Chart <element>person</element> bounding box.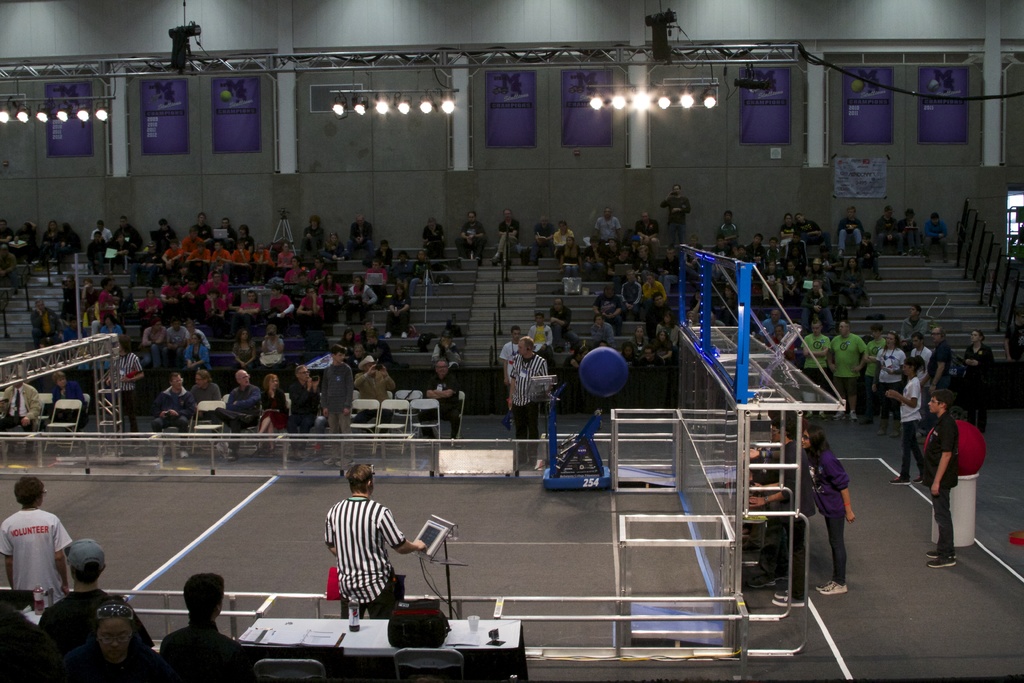
Charted: 228 325 255 369.
